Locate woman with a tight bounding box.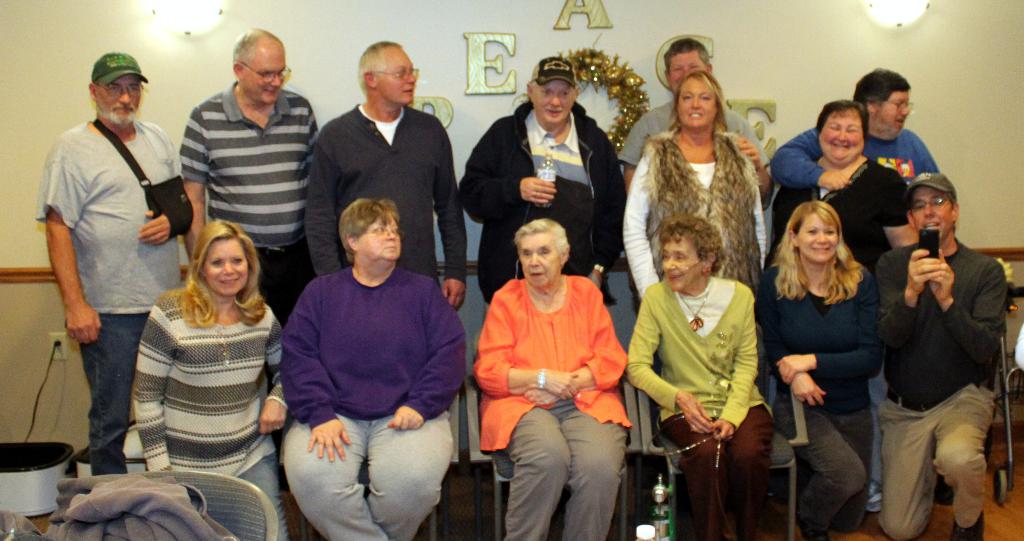
box(124, 220, 299, 540).
